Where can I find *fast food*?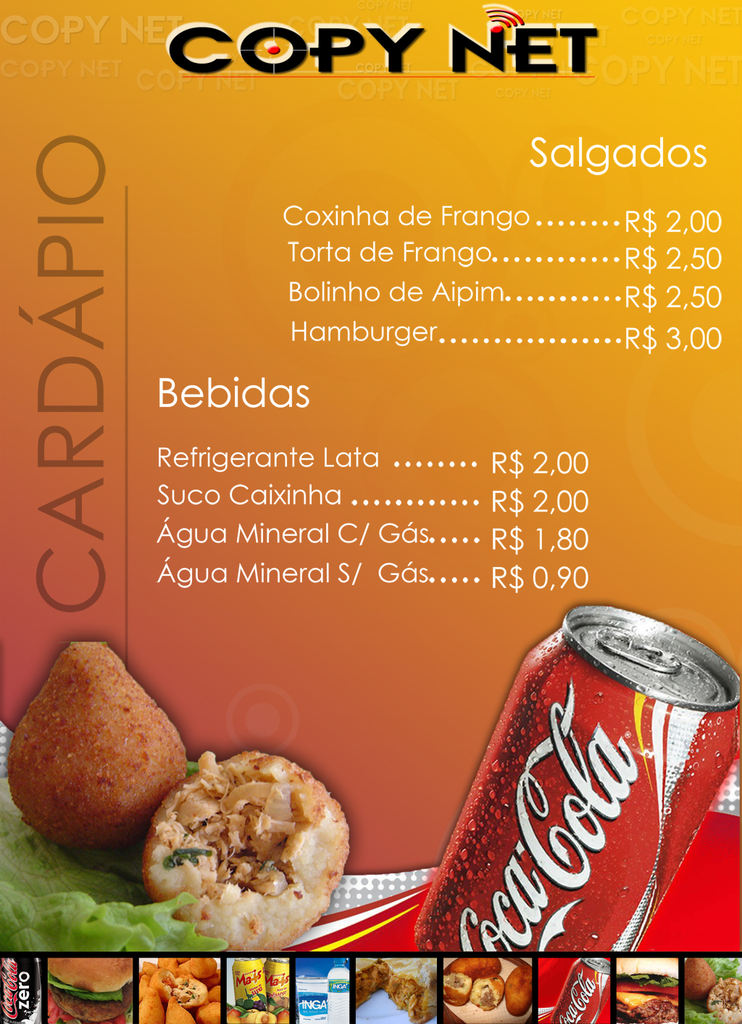
You can find it at [x1=356, y1=958, x2=437, y2=1023].
